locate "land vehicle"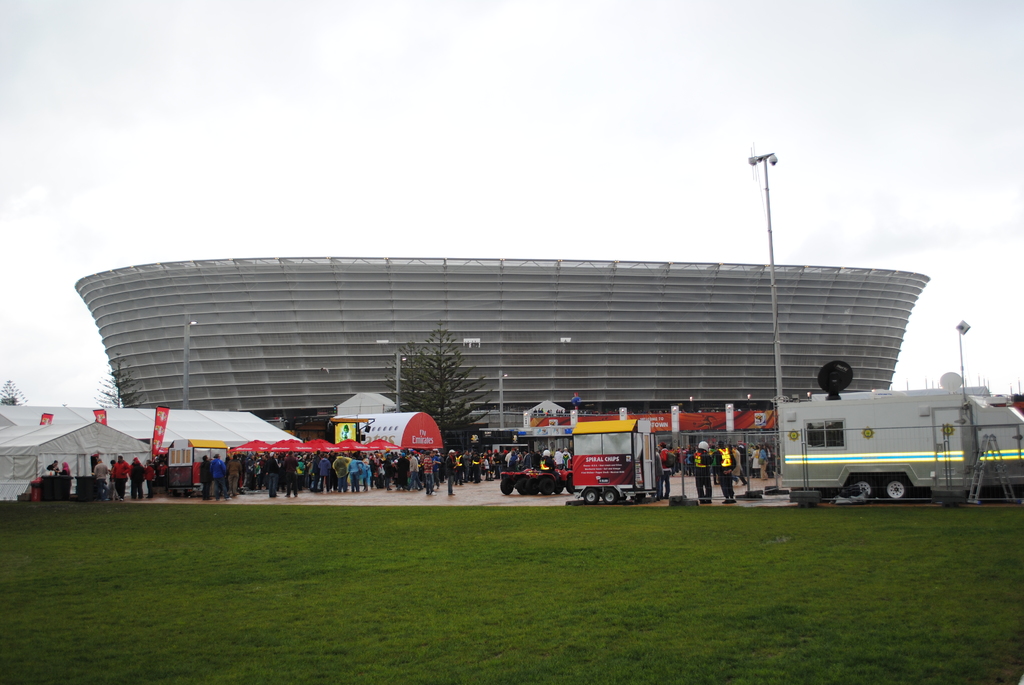
{"left": 500, "top": 468, "right": 525, "bottom": 497}
